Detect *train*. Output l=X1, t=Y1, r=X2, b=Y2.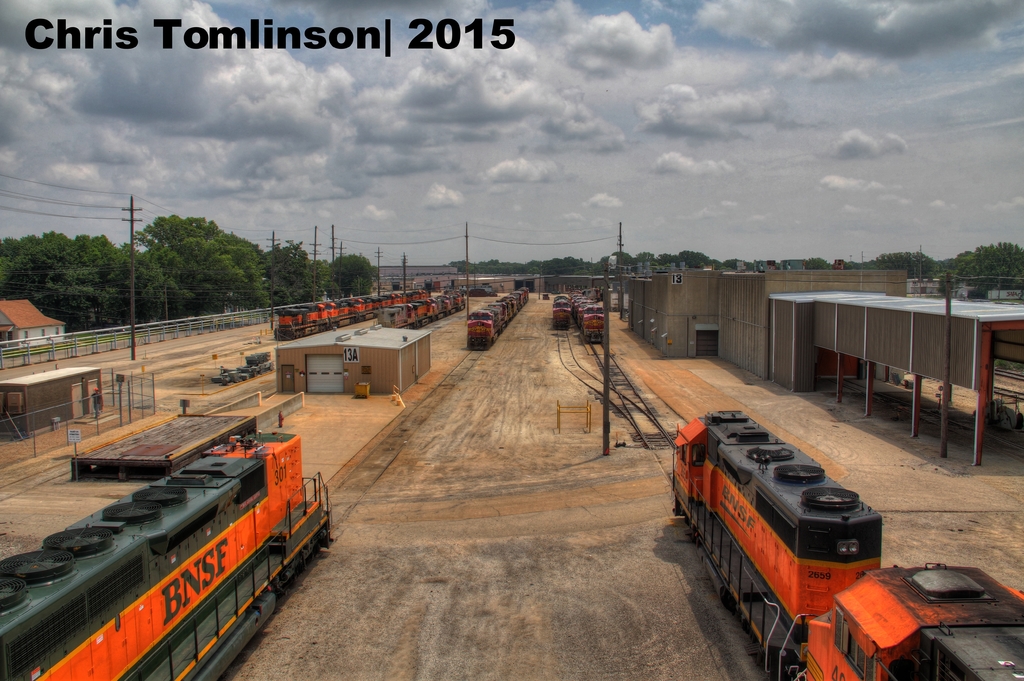
l=0, t=432, r=339, b=680.
